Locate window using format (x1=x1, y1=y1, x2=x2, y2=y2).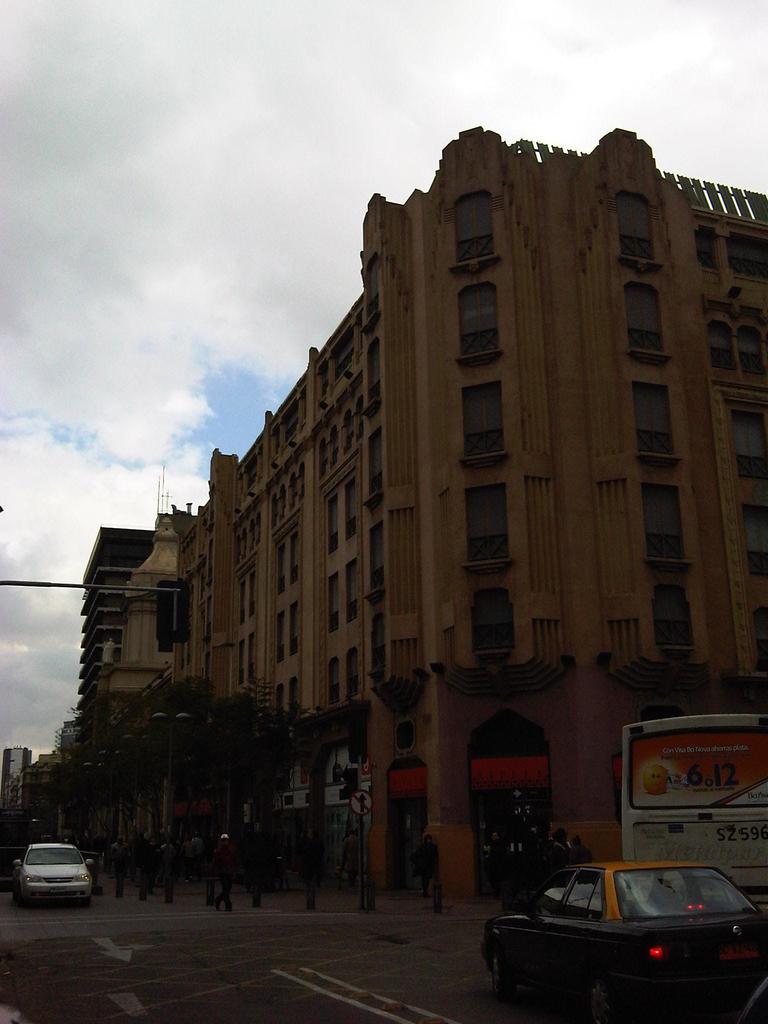
(x1=369, y1=434, x2=387, y2=488).
